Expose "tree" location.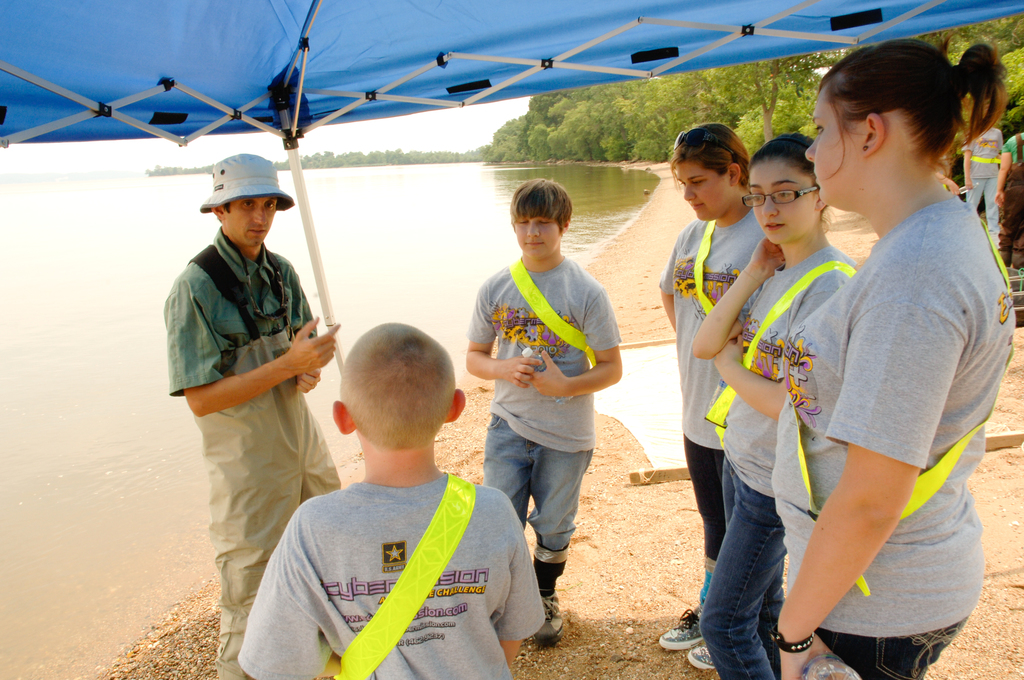
Exposed at (515,90,553,161).
